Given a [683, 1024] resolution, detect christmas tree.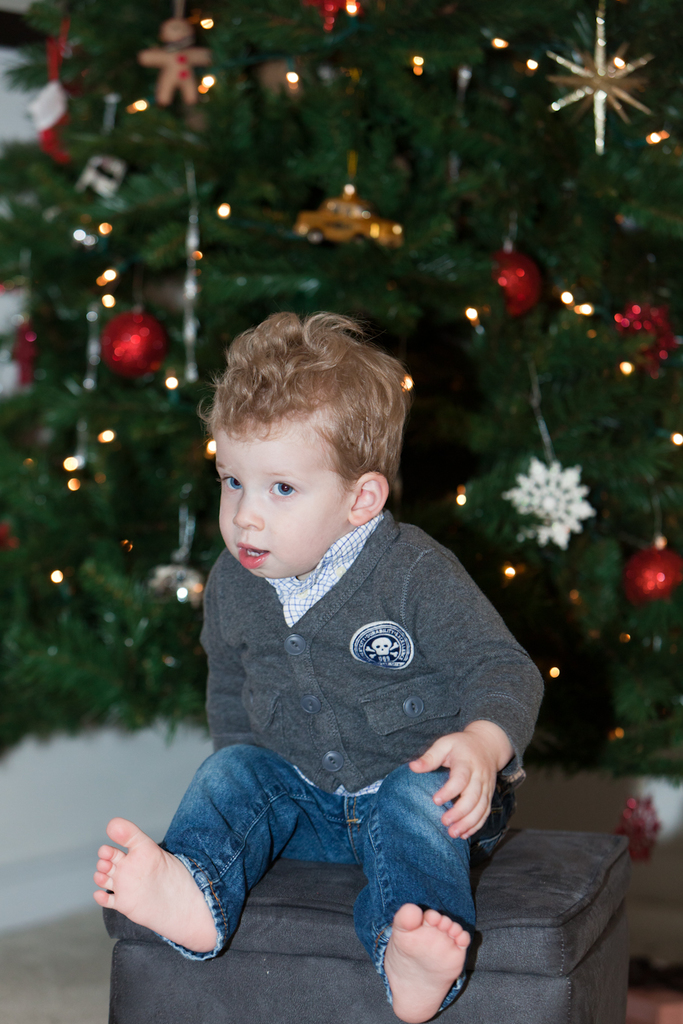
rect(0, 0, 682, 787).
